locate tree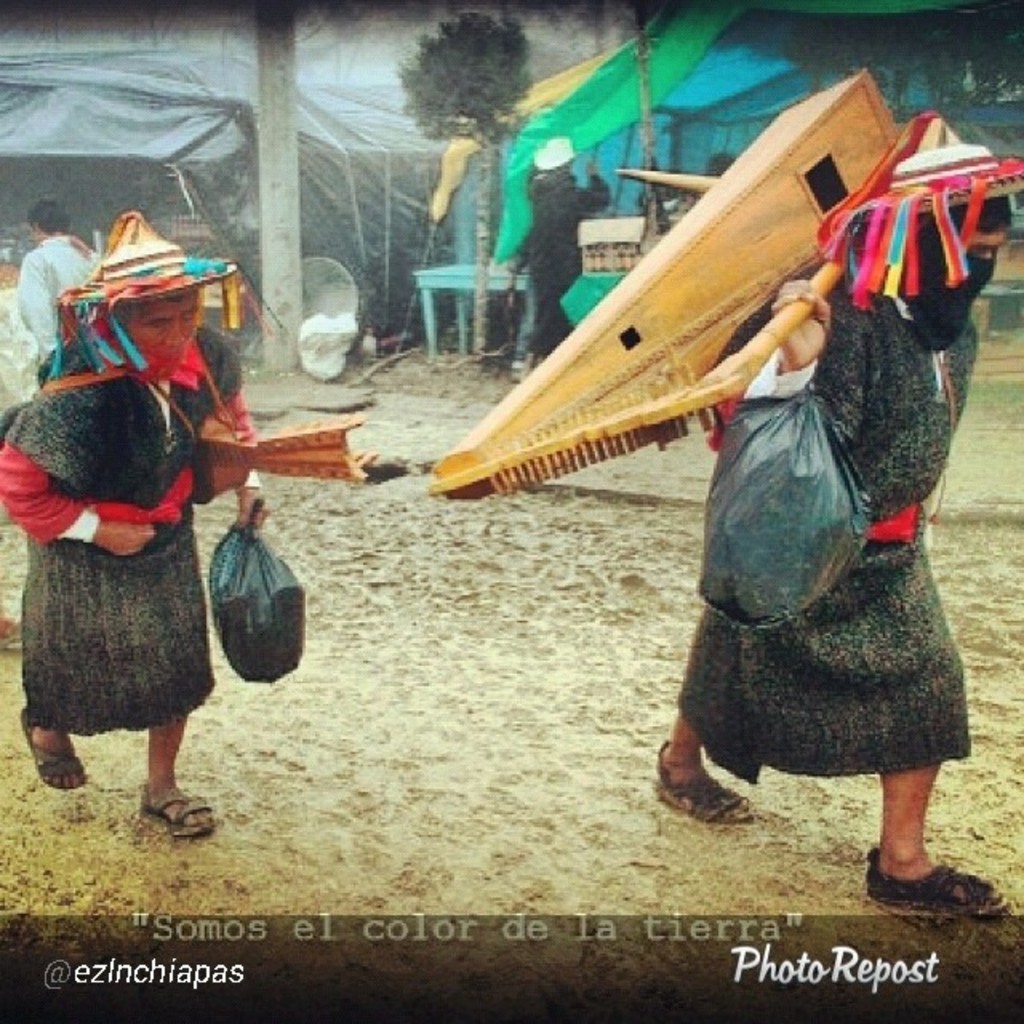
(403, 13, 533, 357)
